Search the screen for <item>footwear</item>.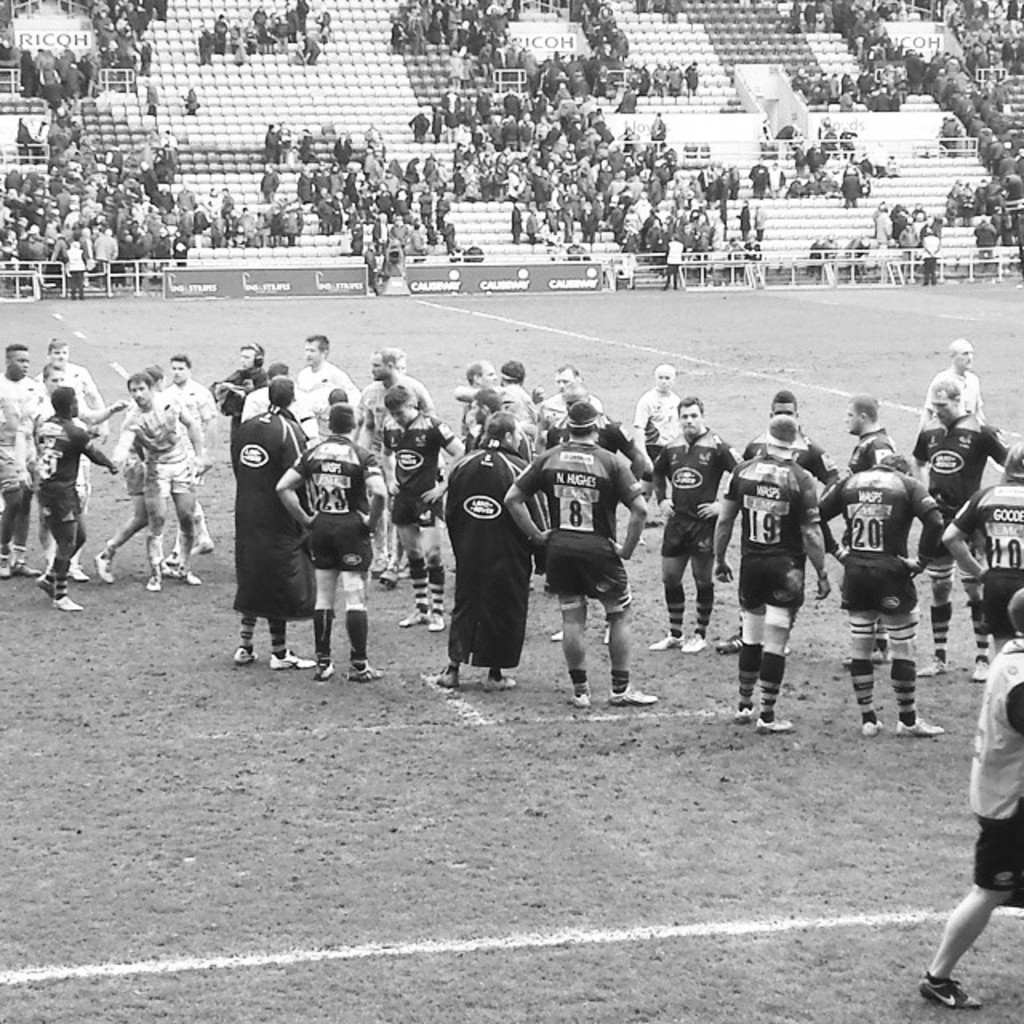
Found at Rect(349, 659, 382, 685).
